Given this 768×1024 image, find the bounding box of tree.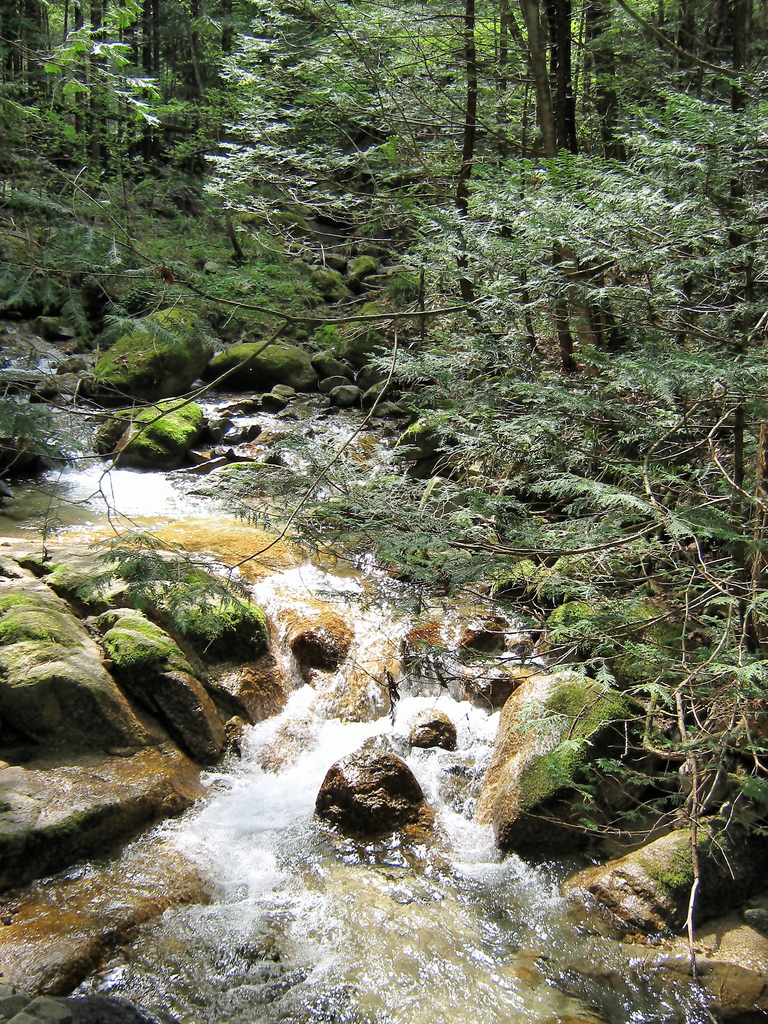
[left=164, top=40, right=767, bottom=1023].
